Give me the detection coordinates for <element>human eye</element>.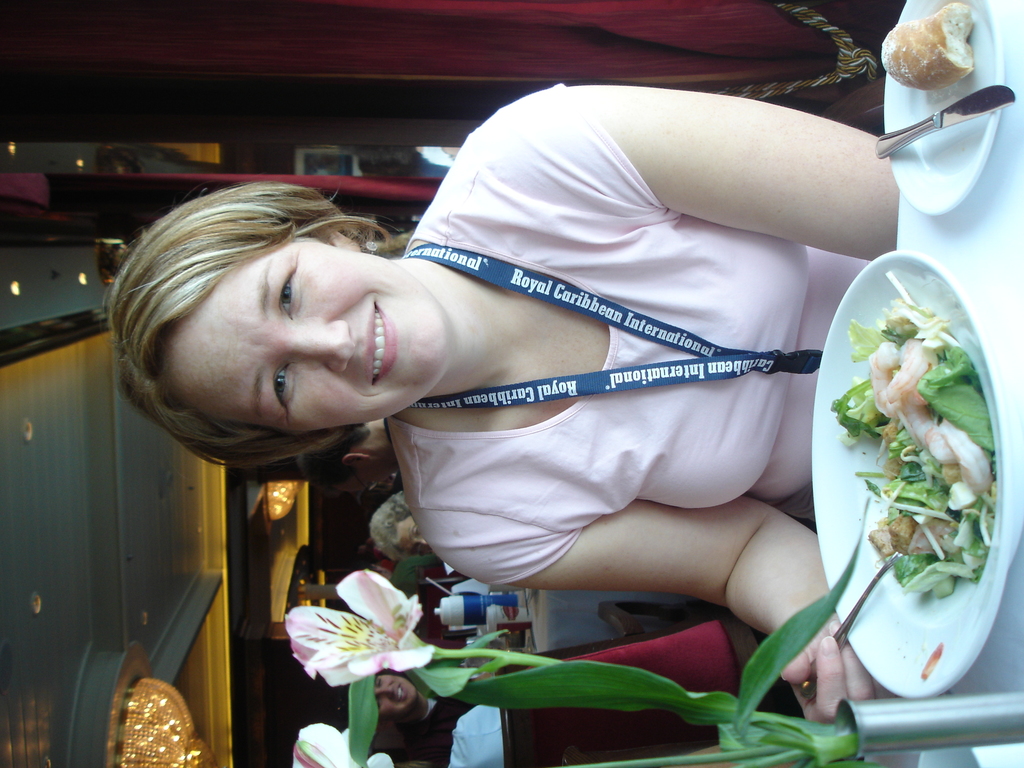
[271, 258, 303, 324].
